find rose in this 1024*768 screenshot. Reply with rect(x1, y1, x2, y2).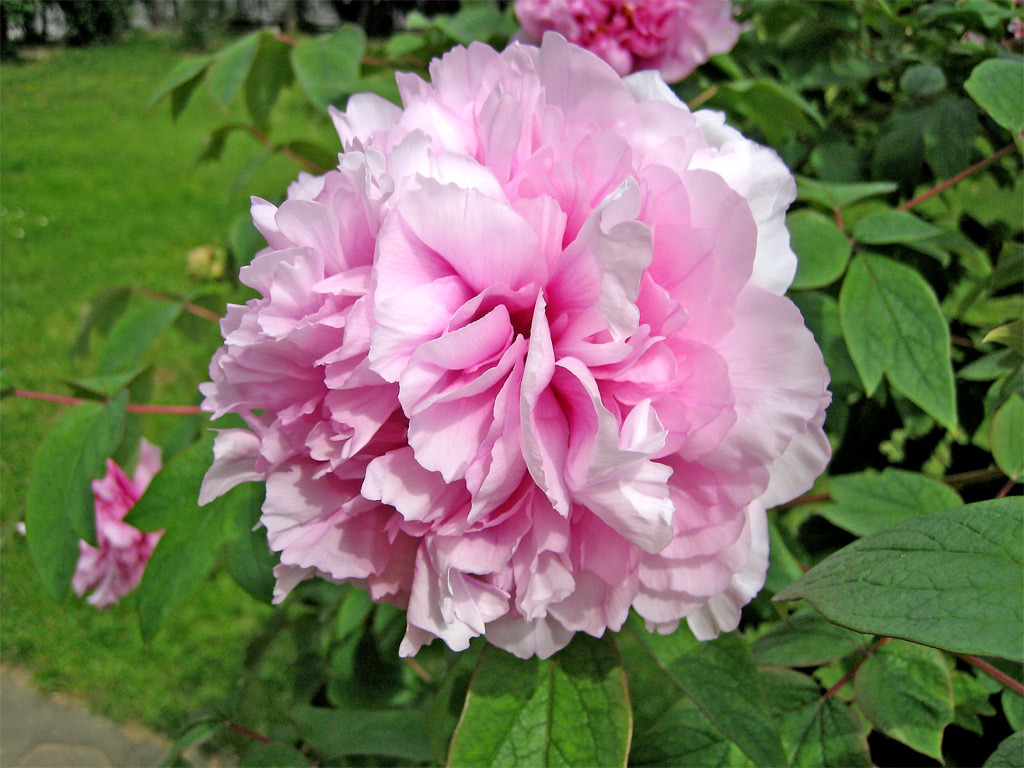
rect(513, 0, 739, 87).
